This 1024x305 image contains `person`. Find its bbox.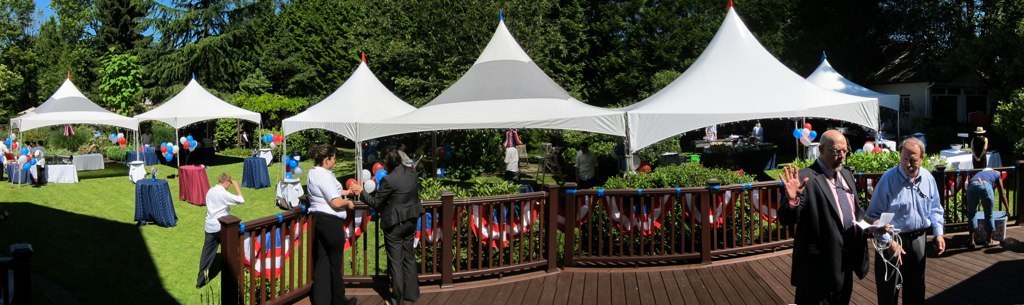
box=[971, 124, 990, 174].
